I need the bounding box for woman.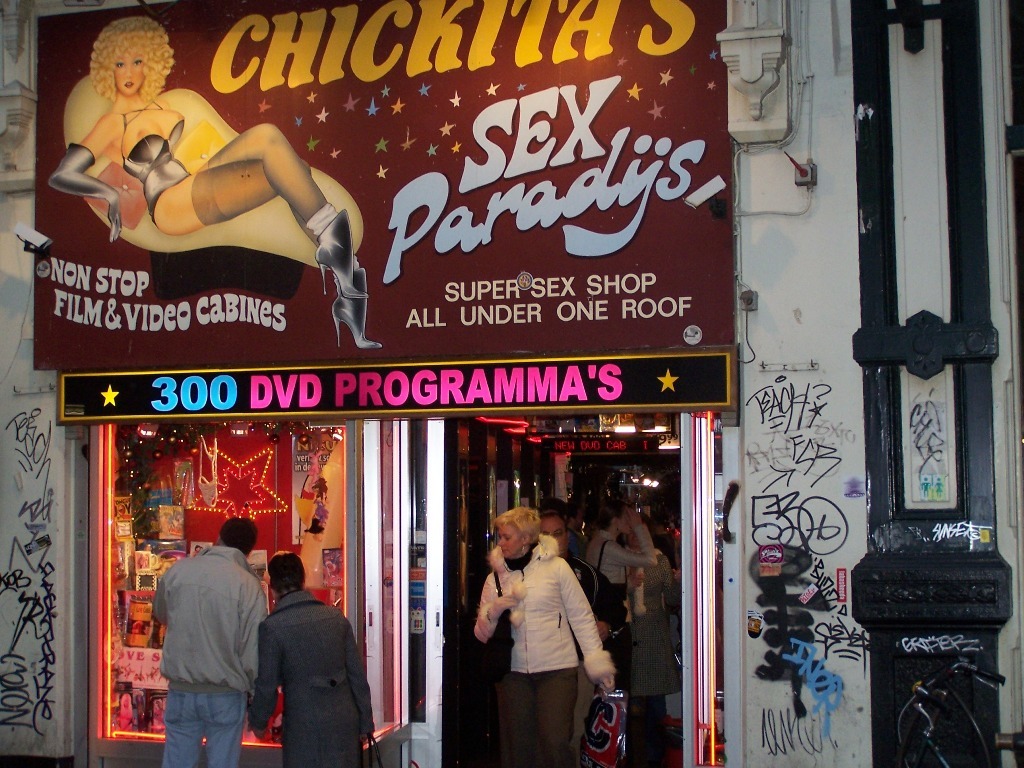
Here it is: crop(471, 506, 617, 767).
